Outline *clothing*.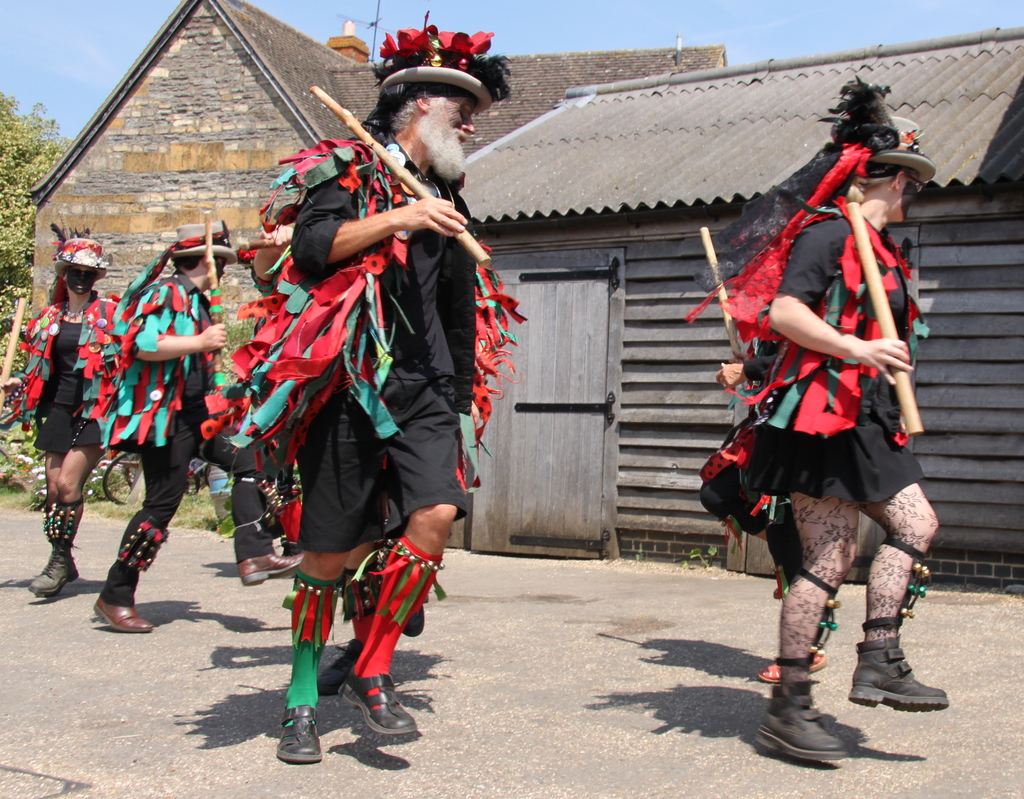
Outline: l=88, t=273, r=266, b=613.
